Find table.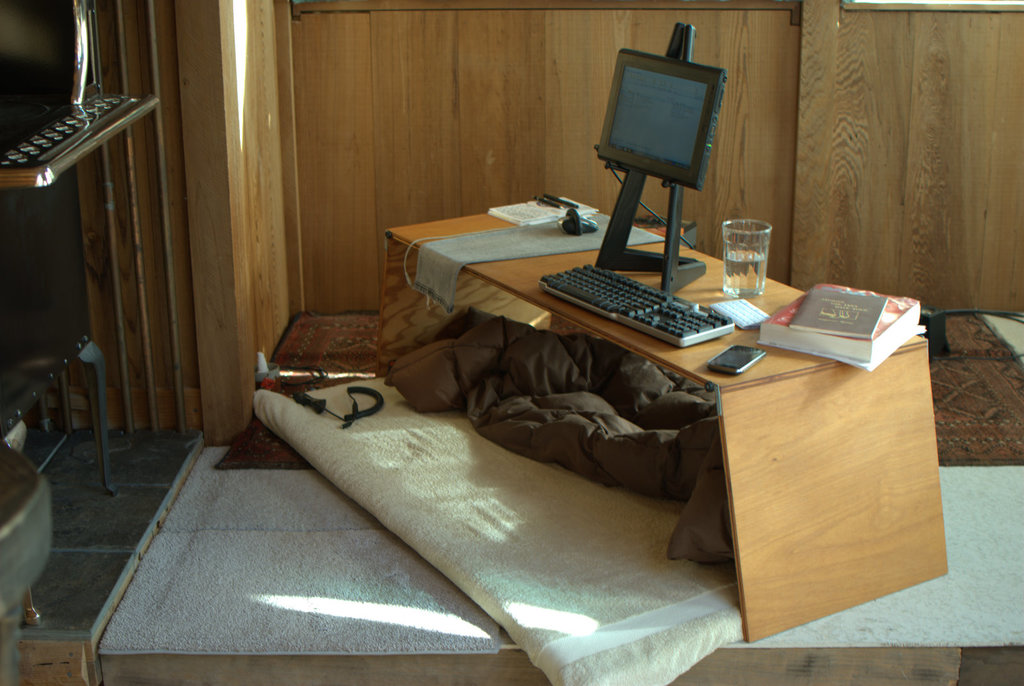
[415,204,950,619].
